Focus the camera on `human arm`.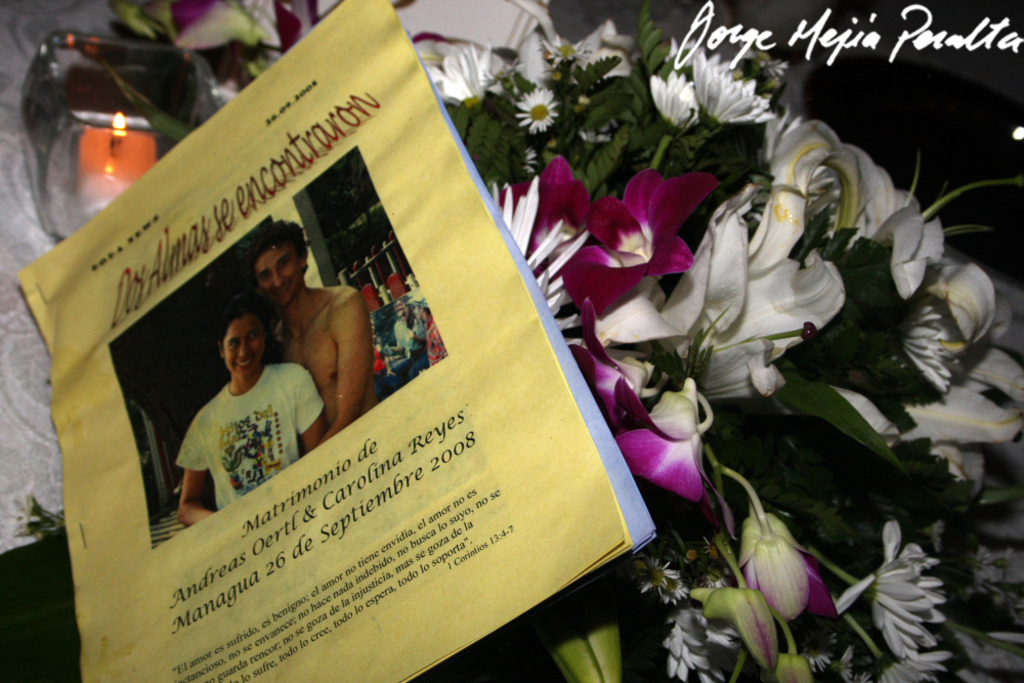
Focus region: bbox=[176, 431, 213, 539].
